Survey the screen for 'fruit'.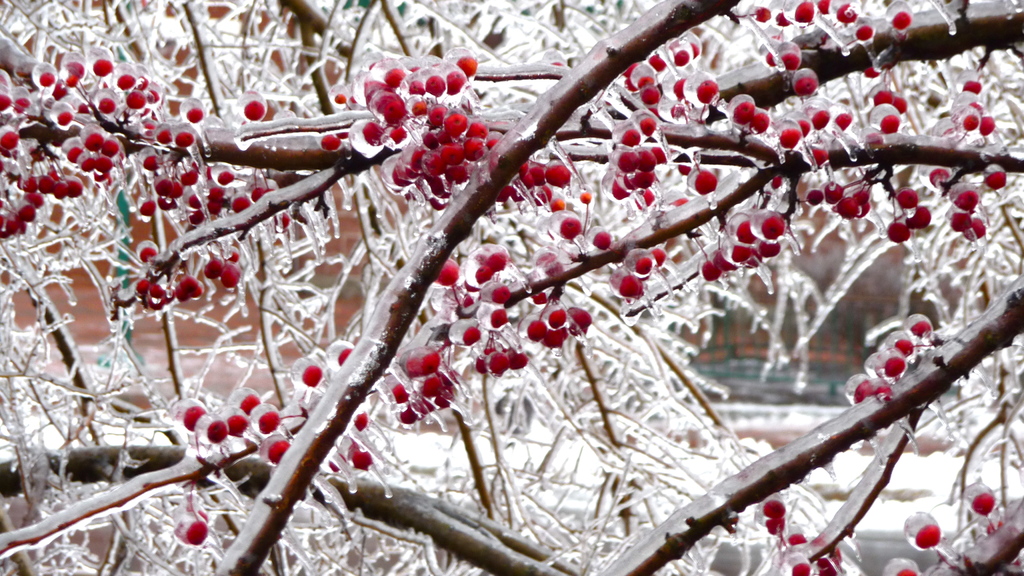
Survey found: bbox(351, 449, 373, 472).
